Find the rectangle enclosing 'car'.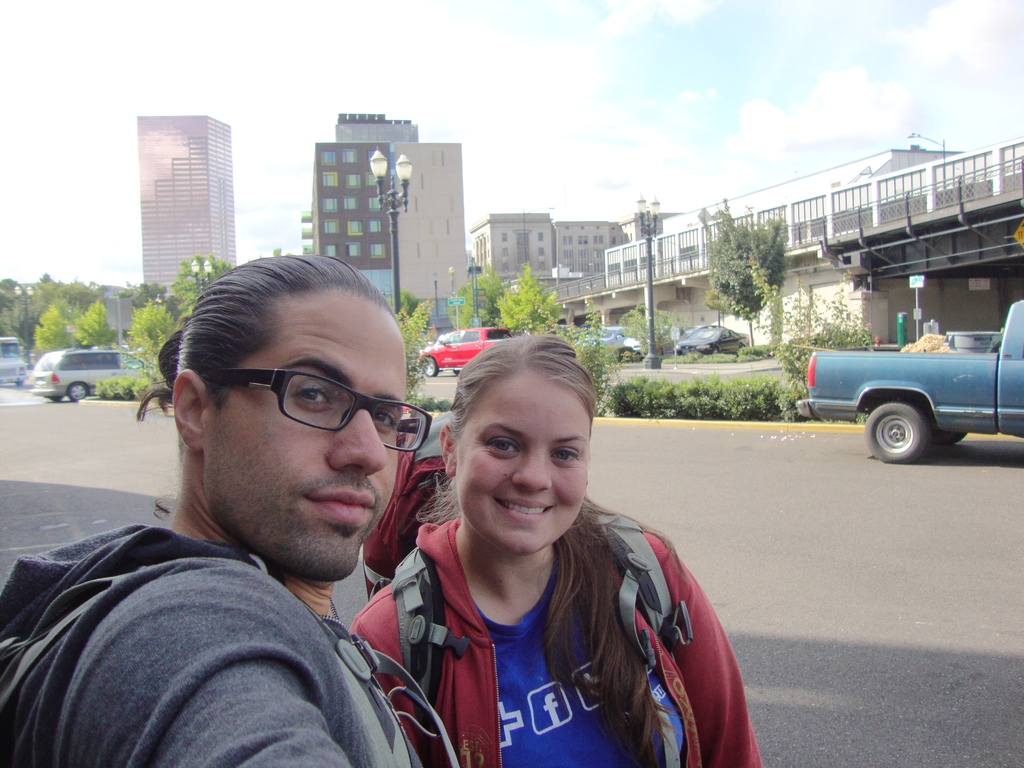
671,323,753,353.
